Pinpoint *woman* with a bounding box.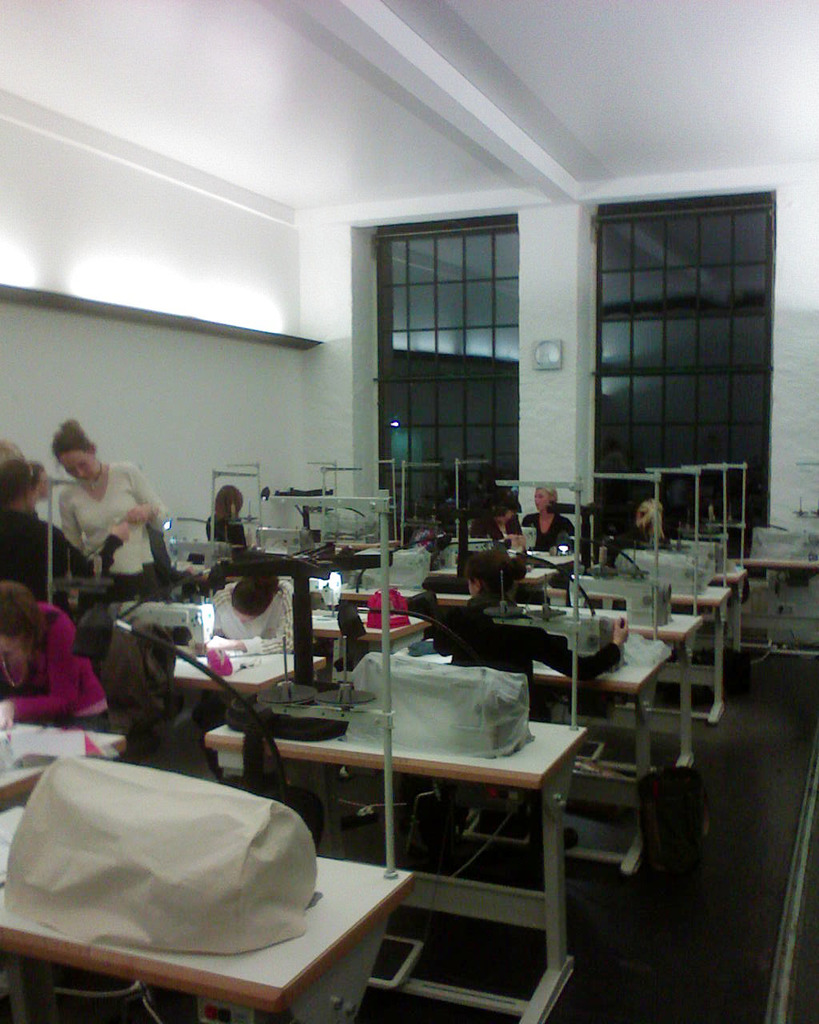
433/558/641/788.
